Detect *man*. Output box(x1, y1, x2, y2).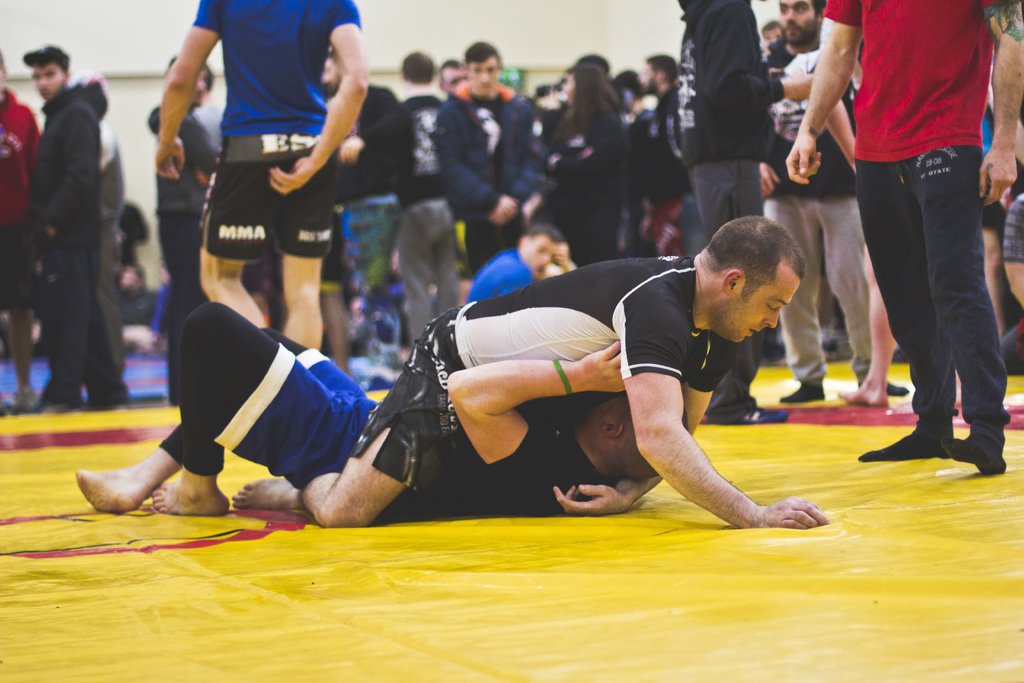
box(145, 62, 222, 407).
